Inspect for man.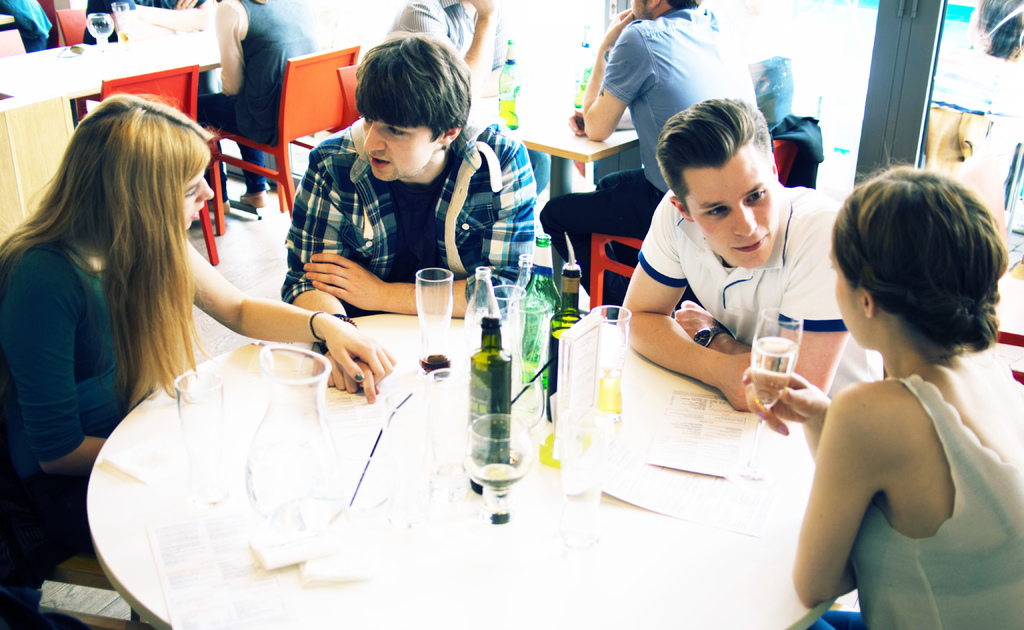
Inspection: (607,95,850,412).
